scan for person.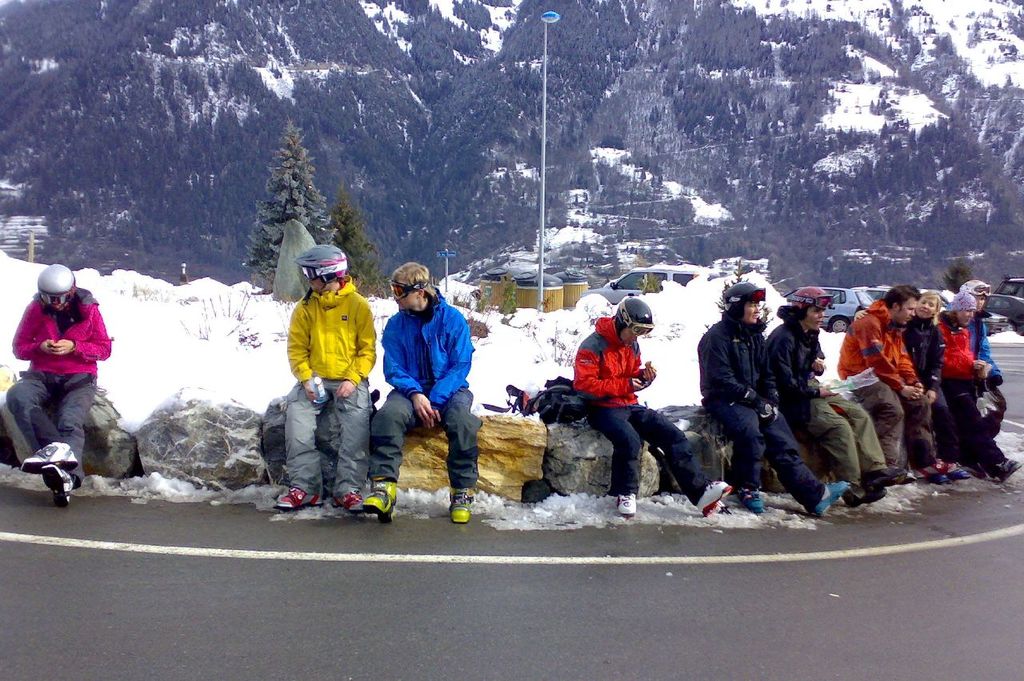
Scan result: region(694, 282, 855, 516).
